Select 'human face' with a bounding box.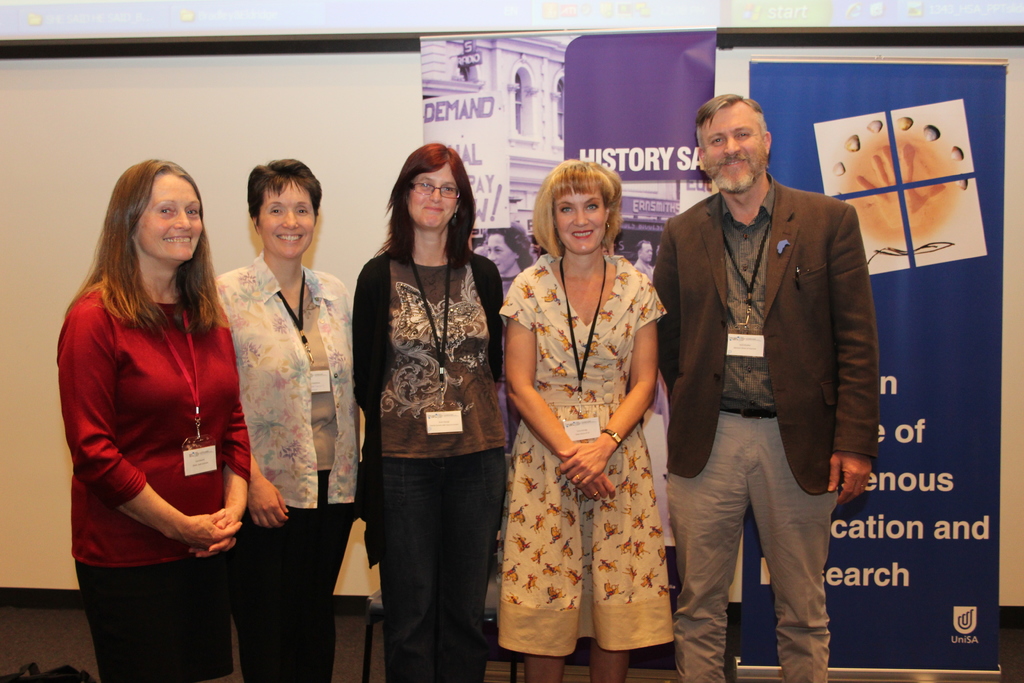
crop(702, 94, 768, 190).
